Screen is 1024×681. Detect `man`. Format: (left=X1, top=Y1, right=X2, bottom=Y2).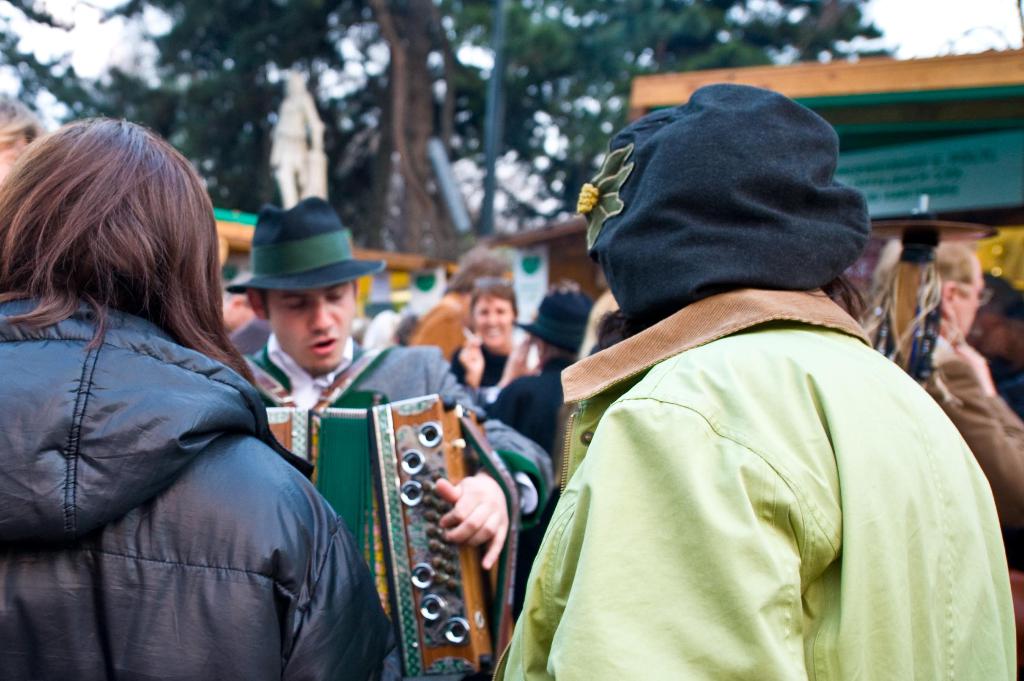
(left=860, top=234, right=1023, bottom=521).
